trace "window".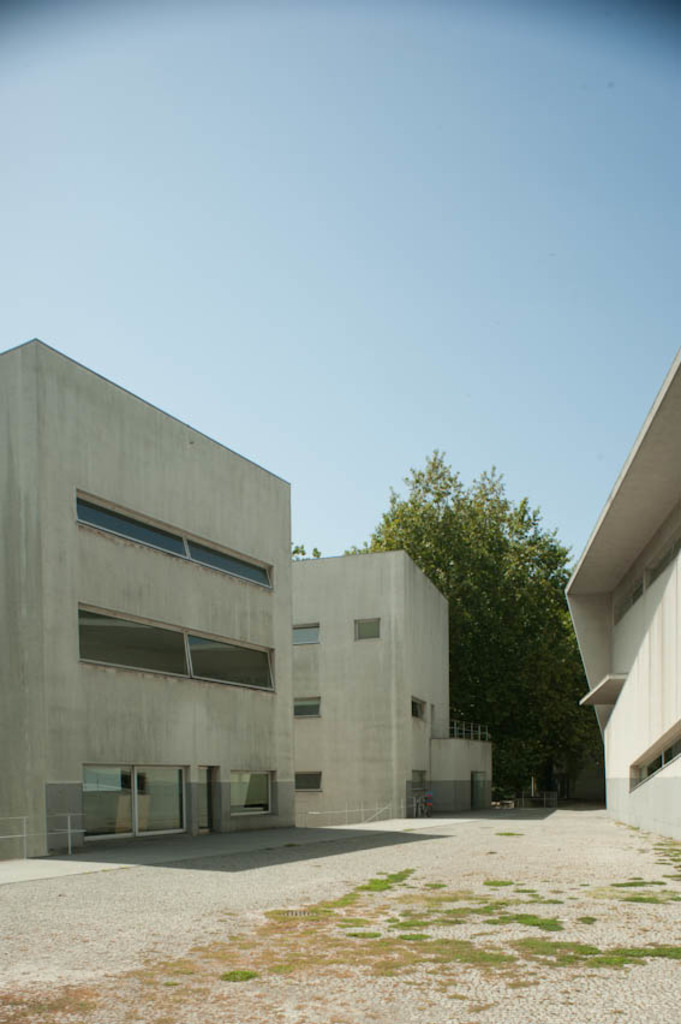
Traced to [left=227, top=774, right=270, bottom=814].
